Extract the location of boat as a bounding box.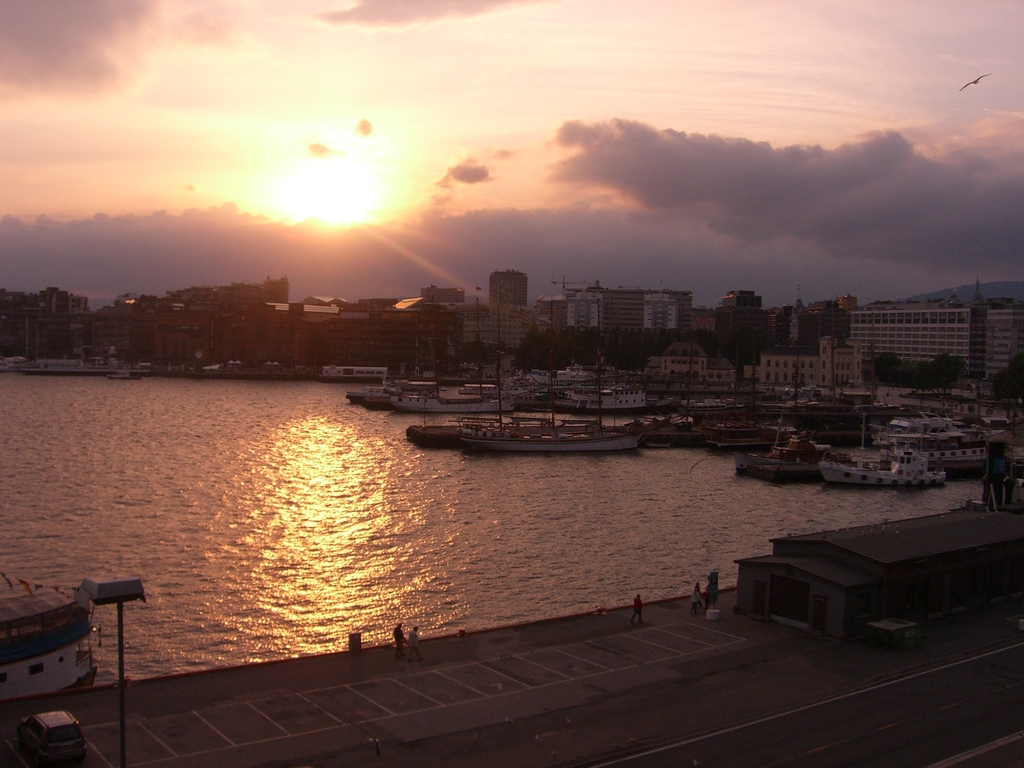
bbox(401, 312, 532, 446).
